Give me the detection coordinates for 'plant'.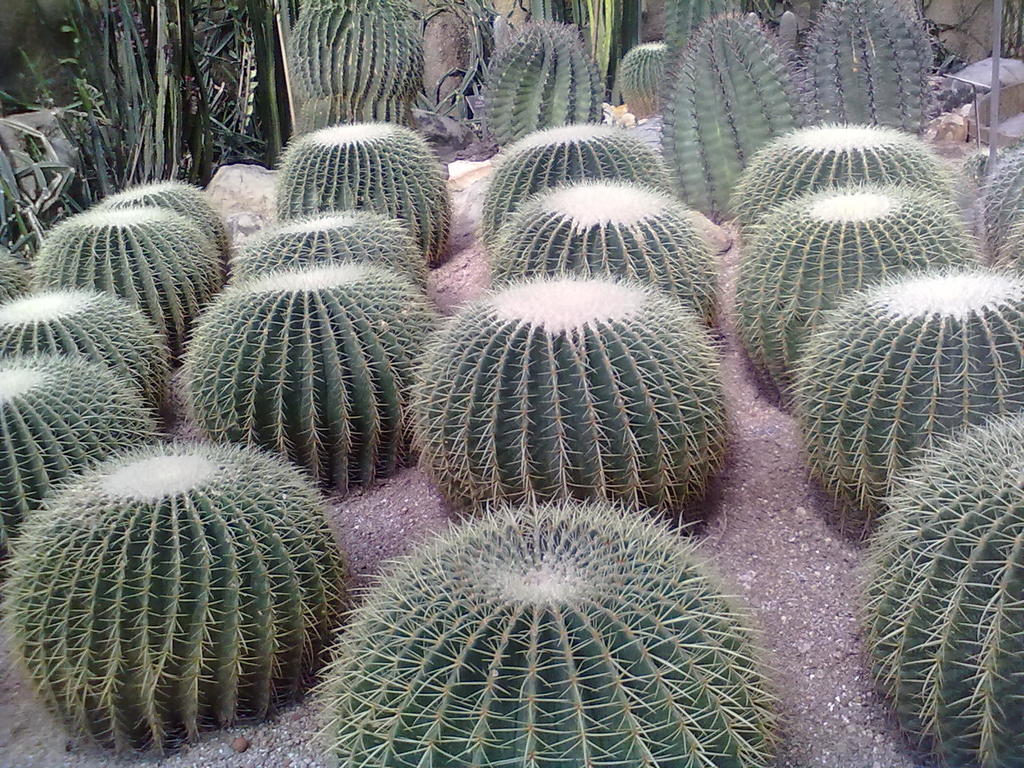
region(393, 269, 739, 543).
